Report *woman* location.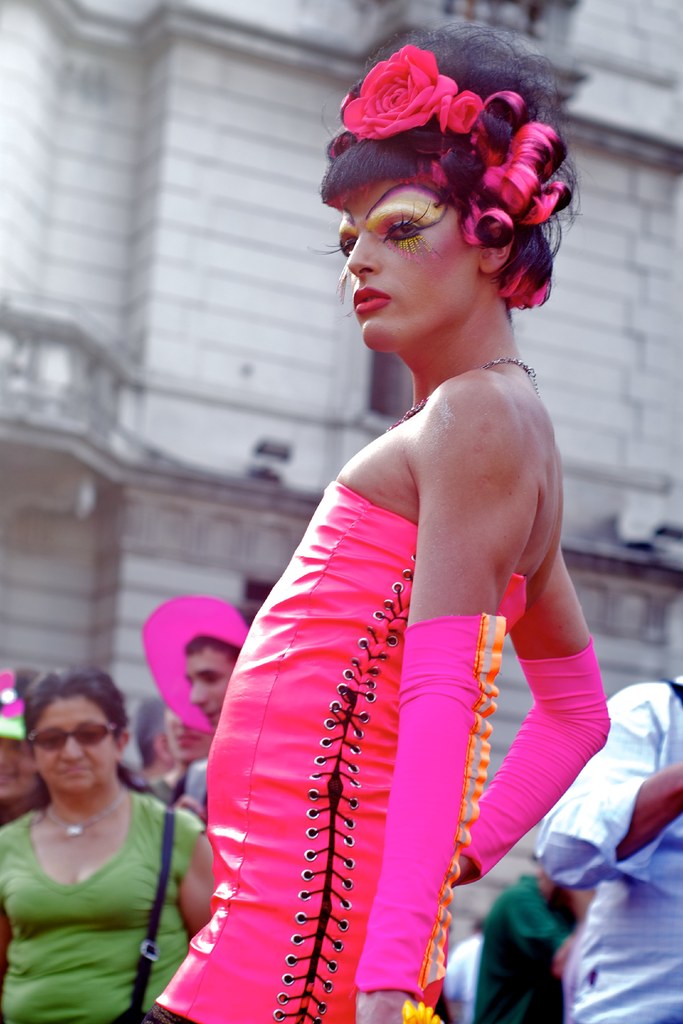
Report: box=[0, 669, 241, 1023].
